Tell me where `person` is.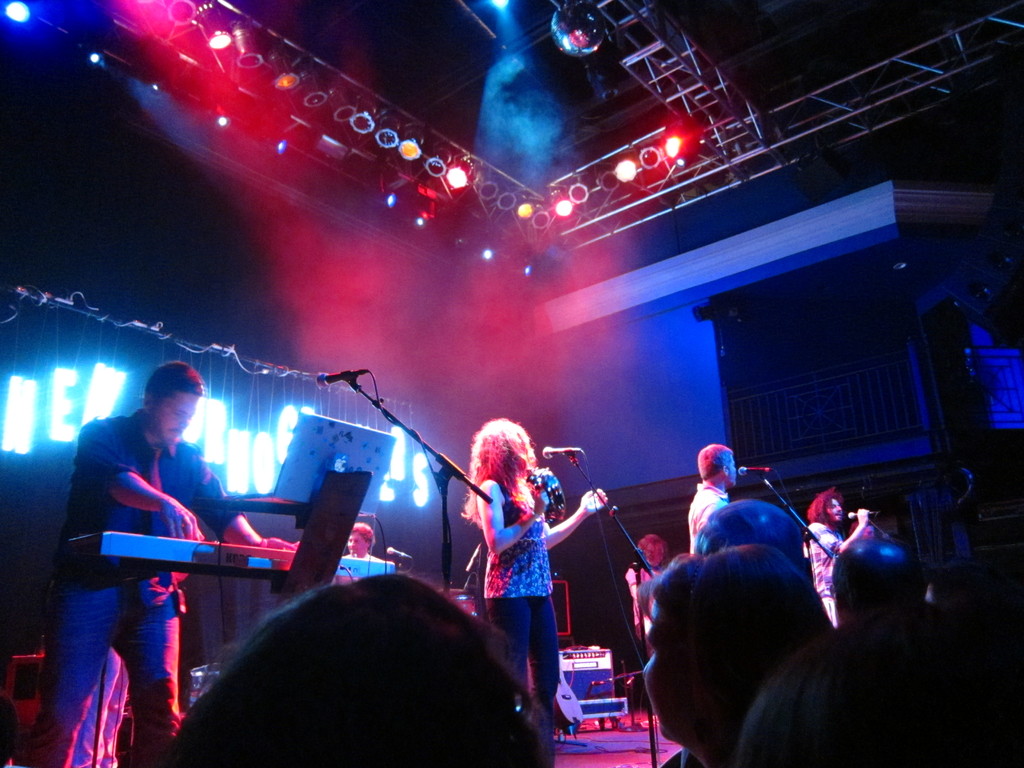
`person` is at {"left": 21, "top": 353, "right": 259, "bottom": 757}.
